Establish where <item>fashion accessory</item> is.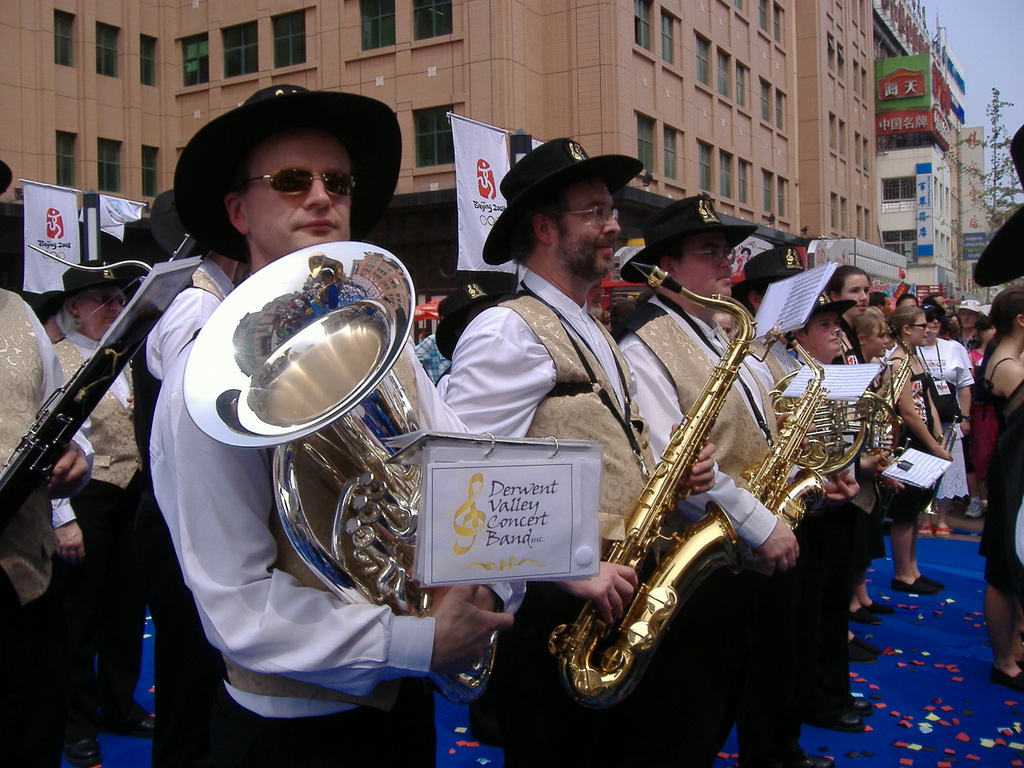
Established at box(862, 608, 884, 622).
